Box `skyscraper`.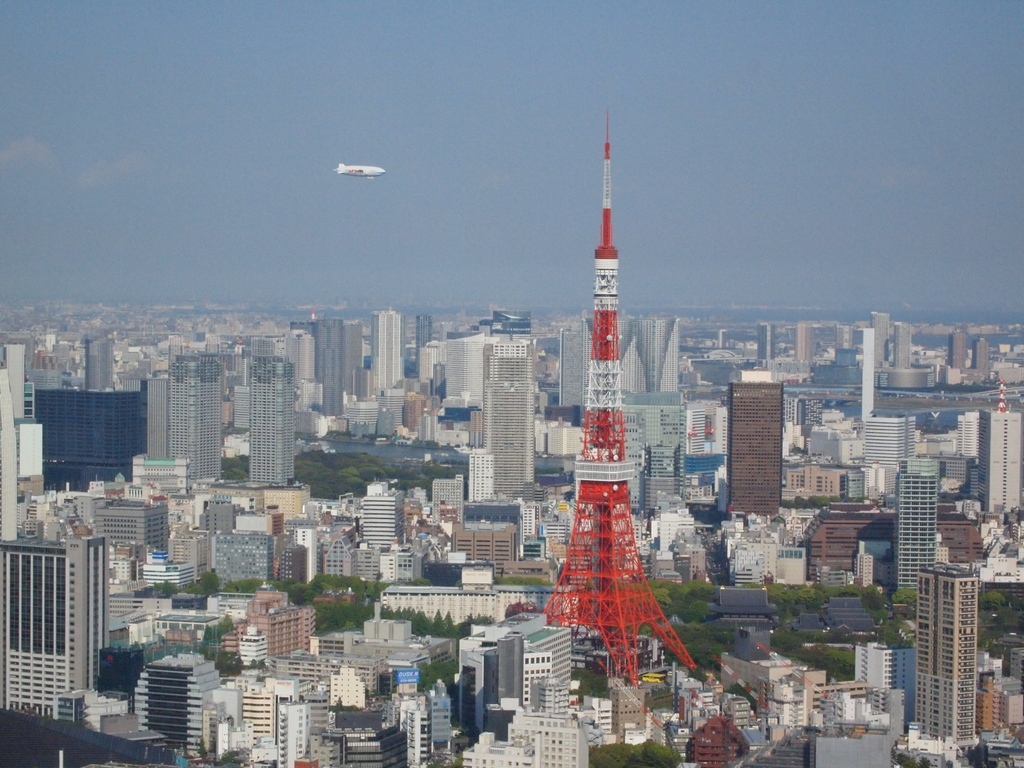
(left=724, top=524, right=814, bottom=580).
